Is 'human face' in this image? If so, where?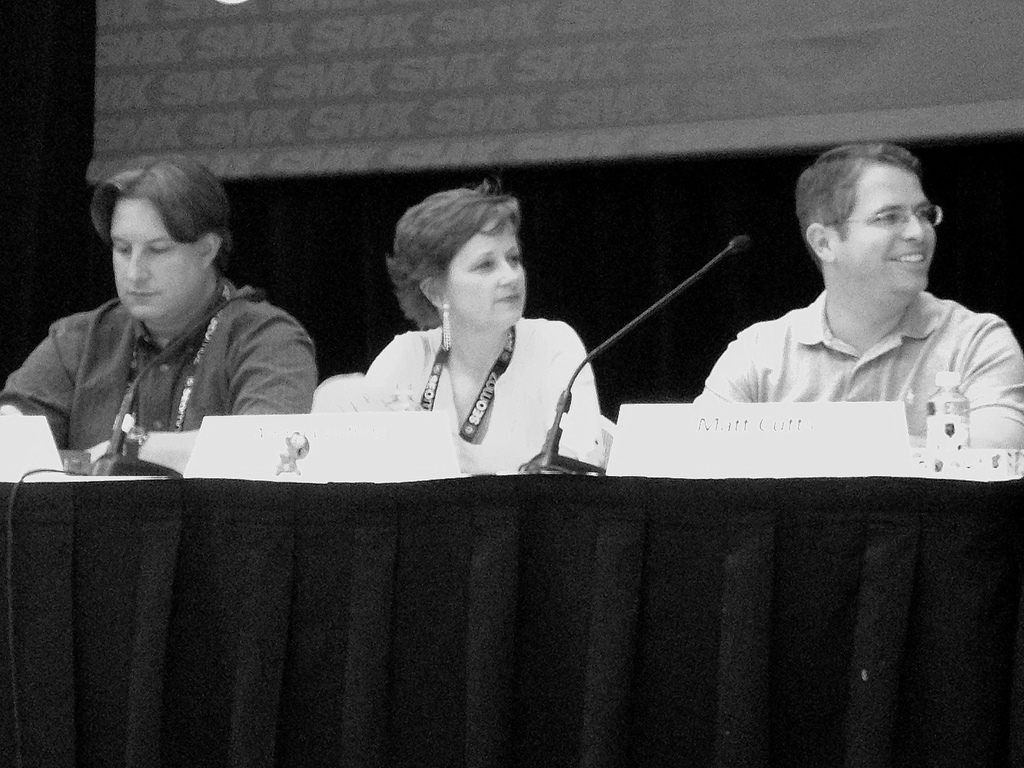
Yes, at detection(447, 208, 527, 326).
